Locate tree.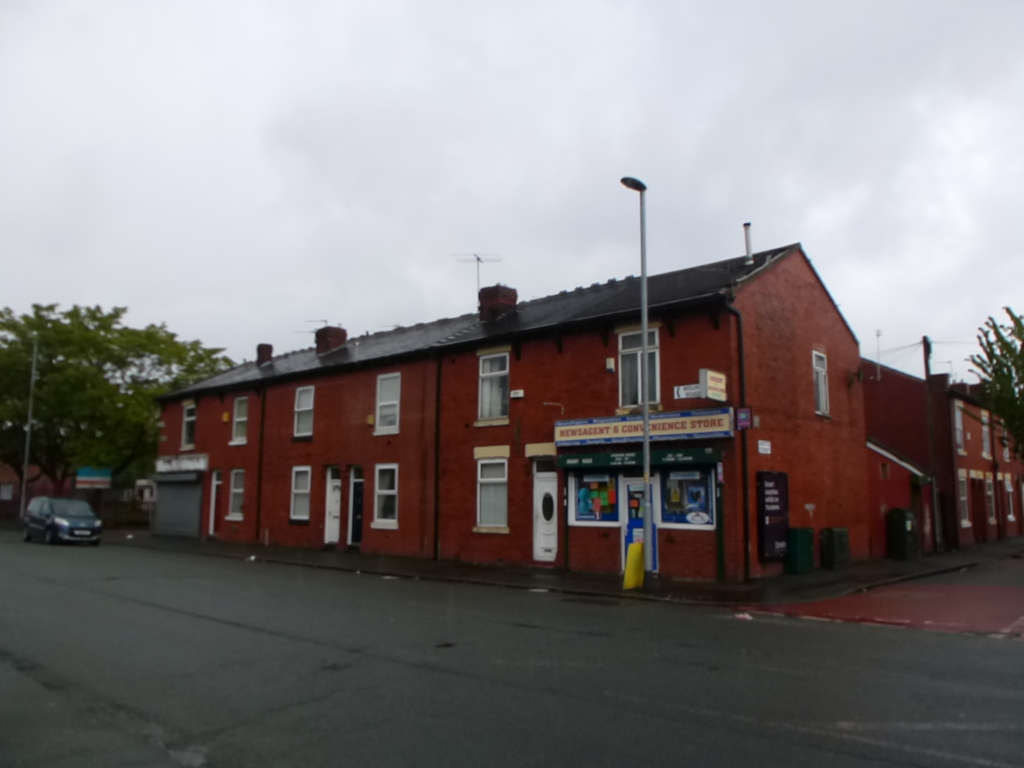
Bounding box: bbox=[8, 278, 170, 506].
